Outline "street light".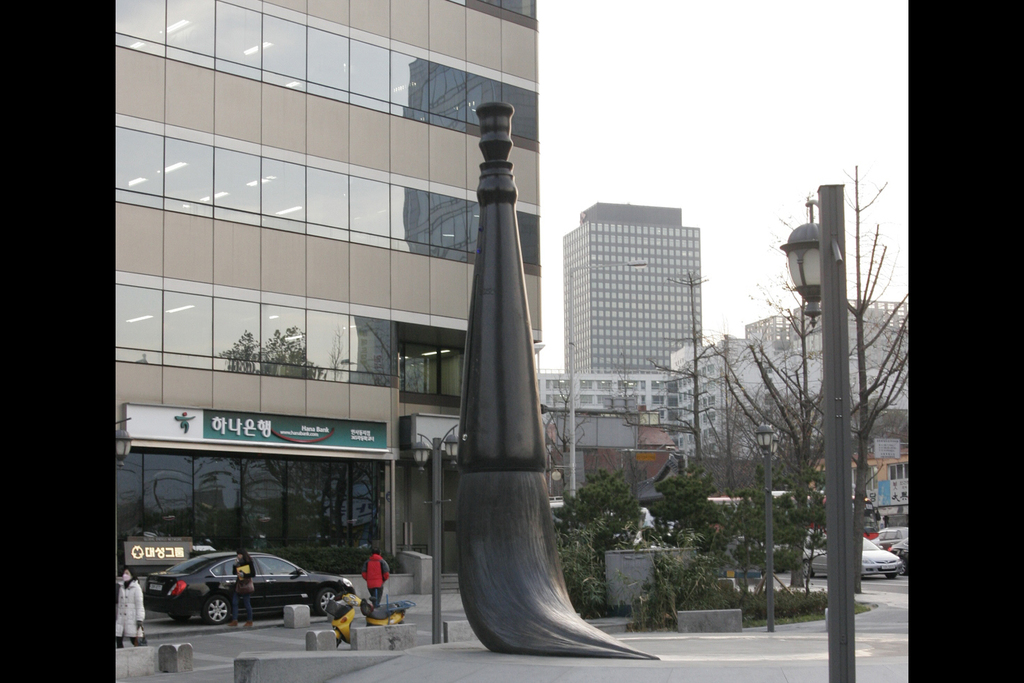
Outline: [x1=778, y1=179, x2=847, y2=682].
